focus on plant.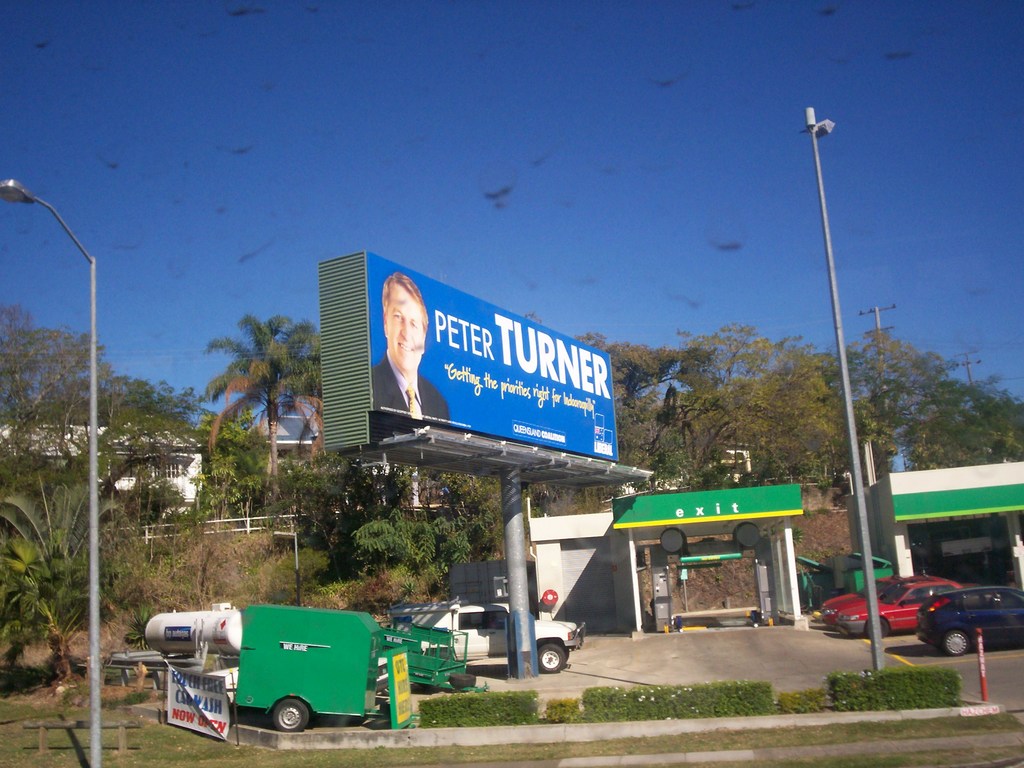
Focused at locate(714, 572, 721, 580).
